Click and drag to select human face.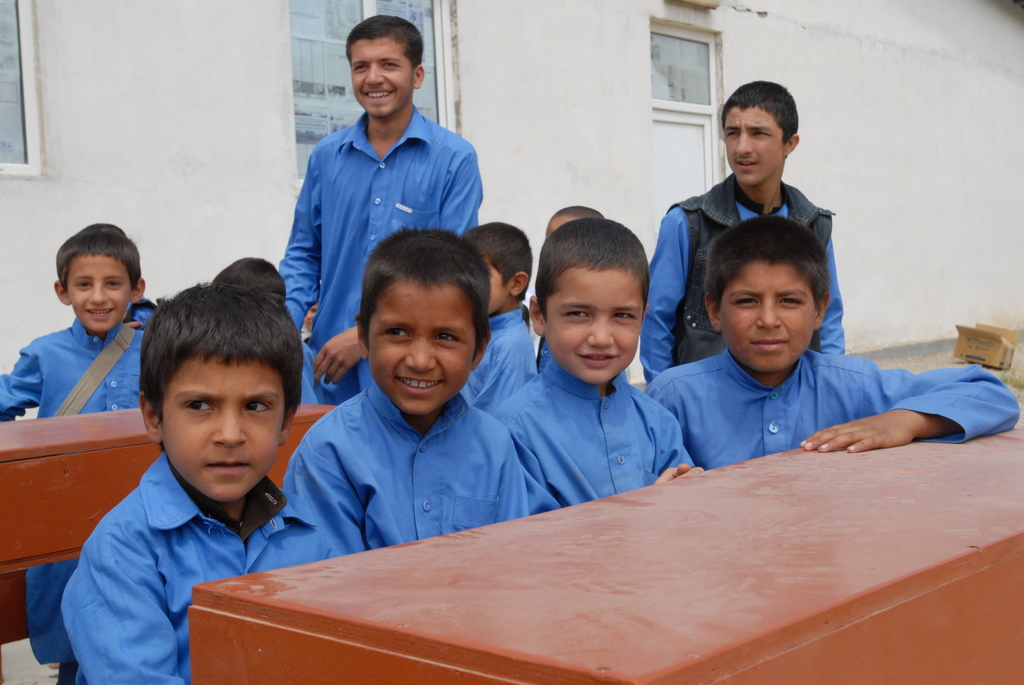
Selection: [545,269,645,384].
